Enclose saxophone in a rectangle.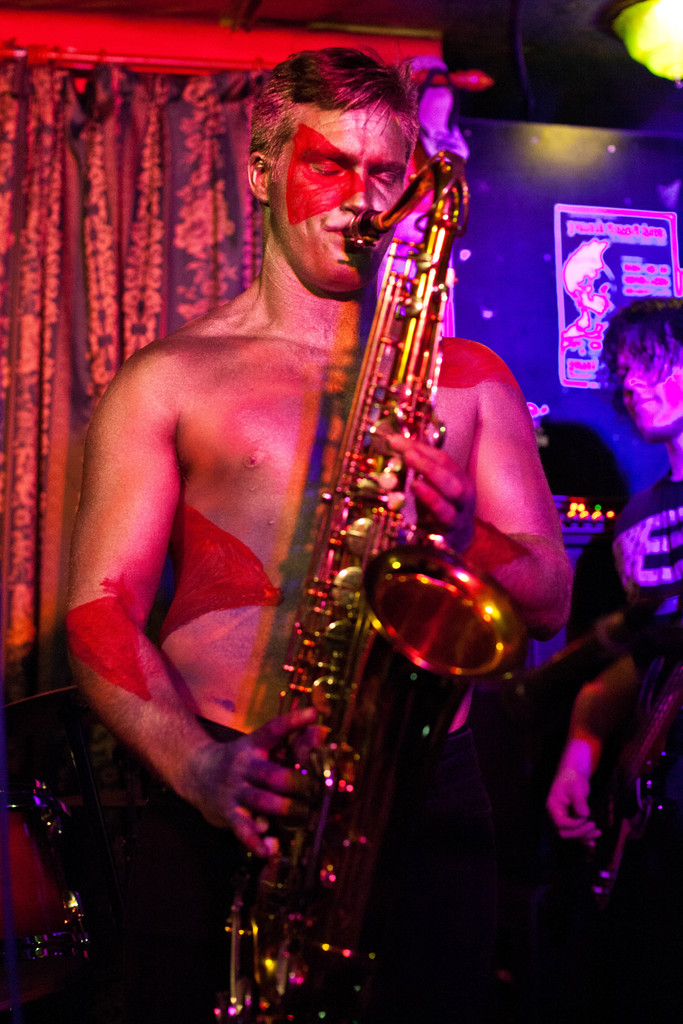
[199, 147, 525, 1023].
